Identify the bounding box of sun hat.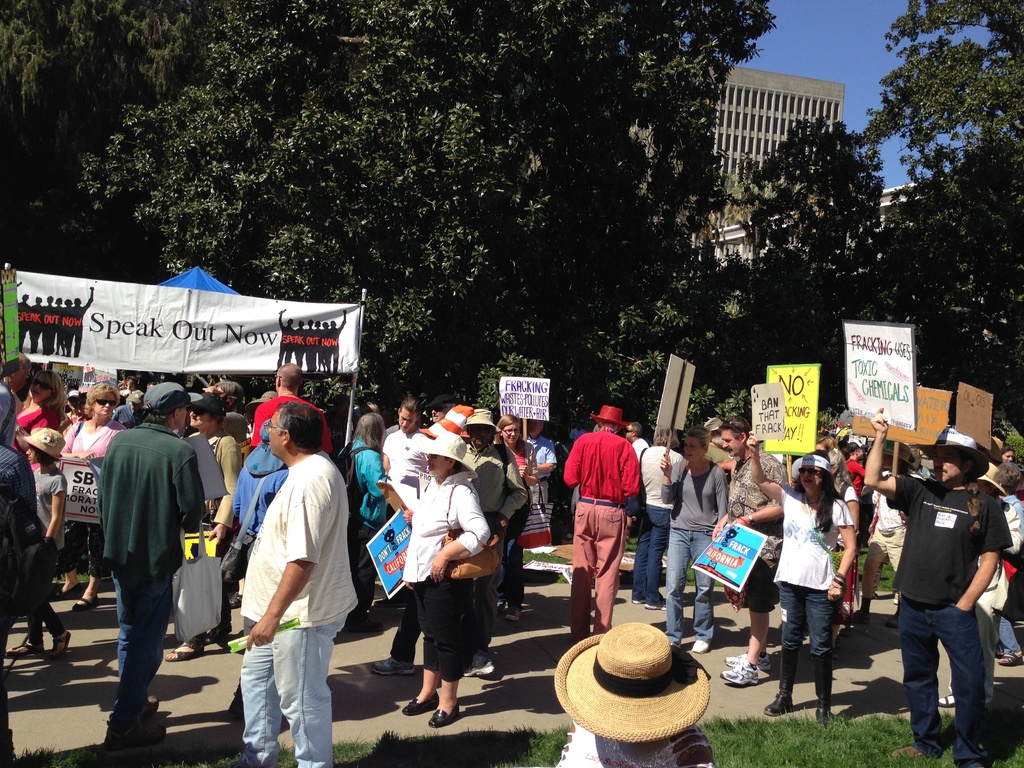
{"left": 126, "top": 389, "right": 152, "bottom": 403}.
